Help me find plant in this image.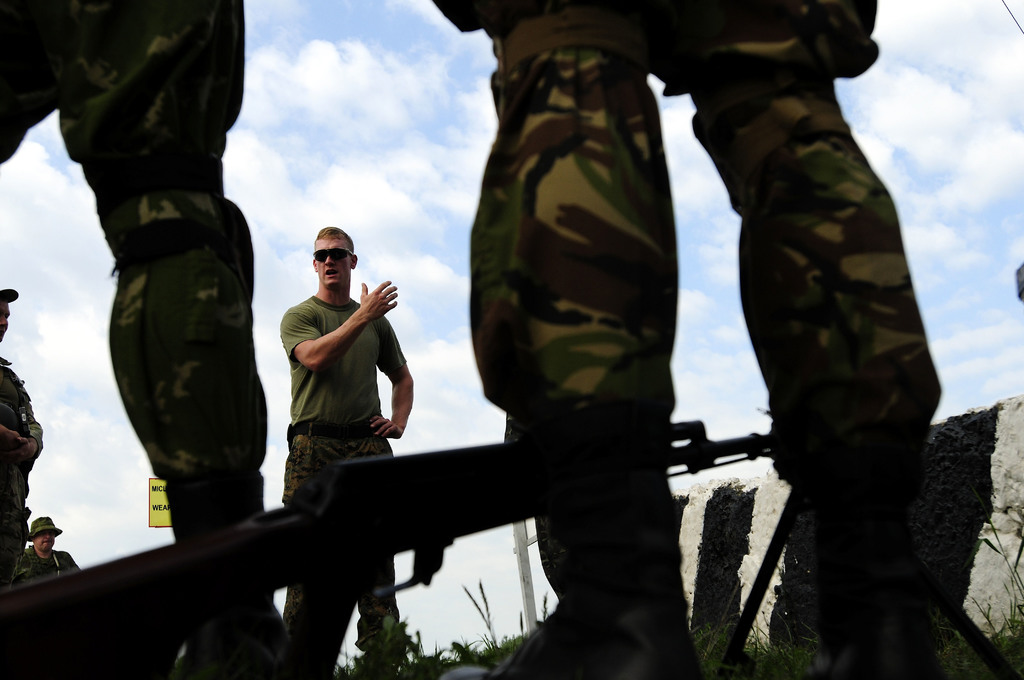
Found it: locate(458, 574, 497, 643).
